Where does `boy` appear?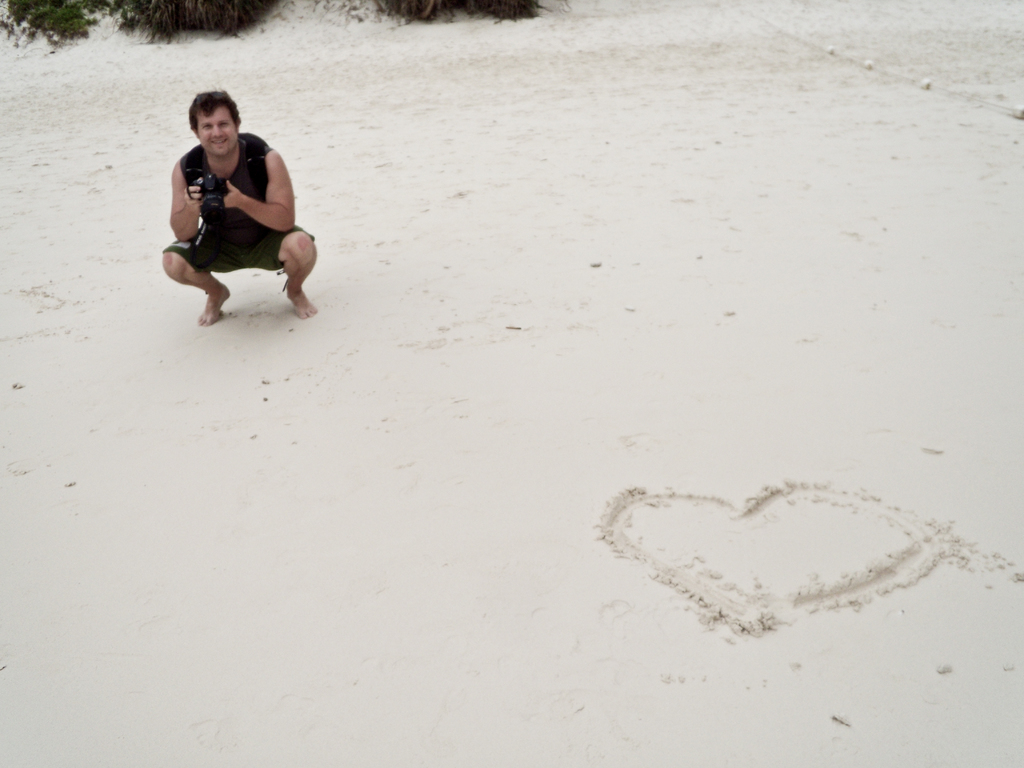
Appears at 159/89/316/323.
